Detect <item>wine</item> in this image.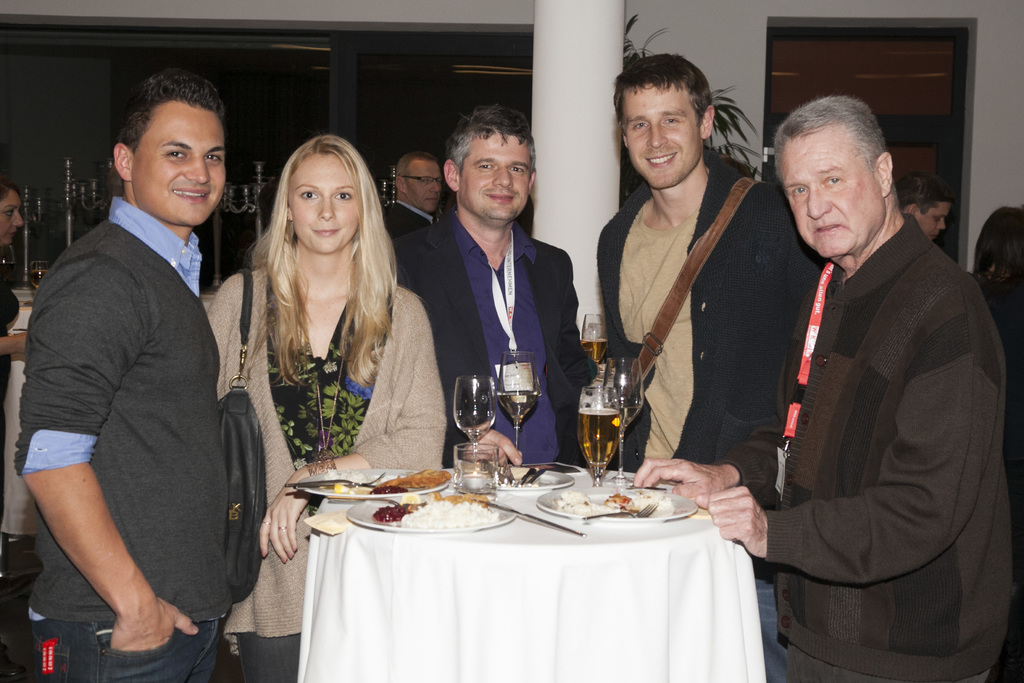
Detection: <box>31,268,49,288</box>.
